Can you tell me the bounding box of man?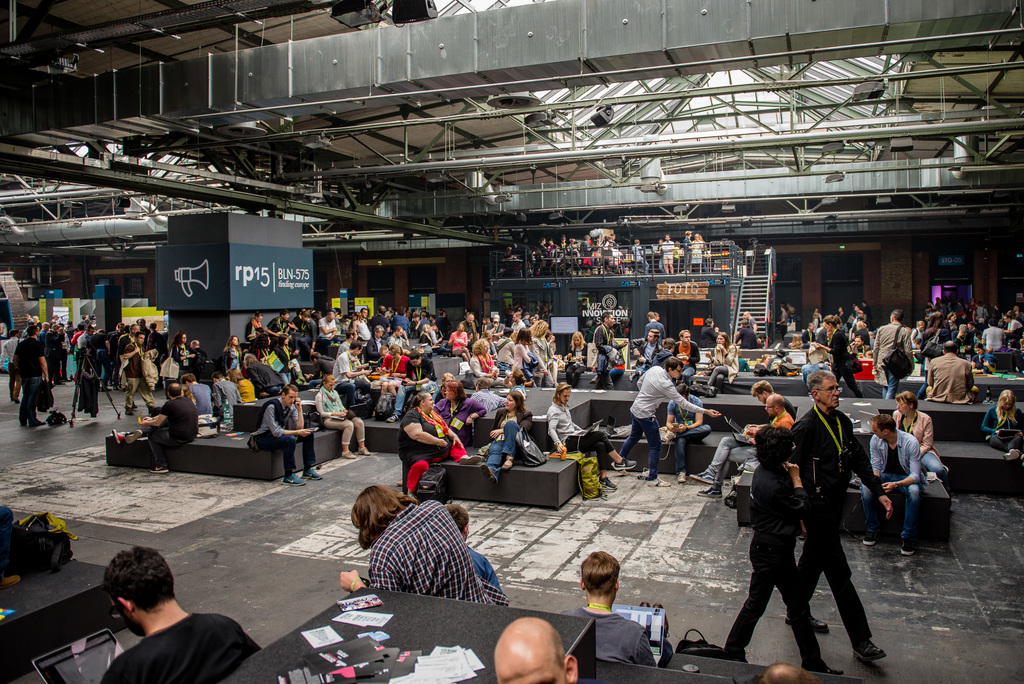
0:330:21:402.
